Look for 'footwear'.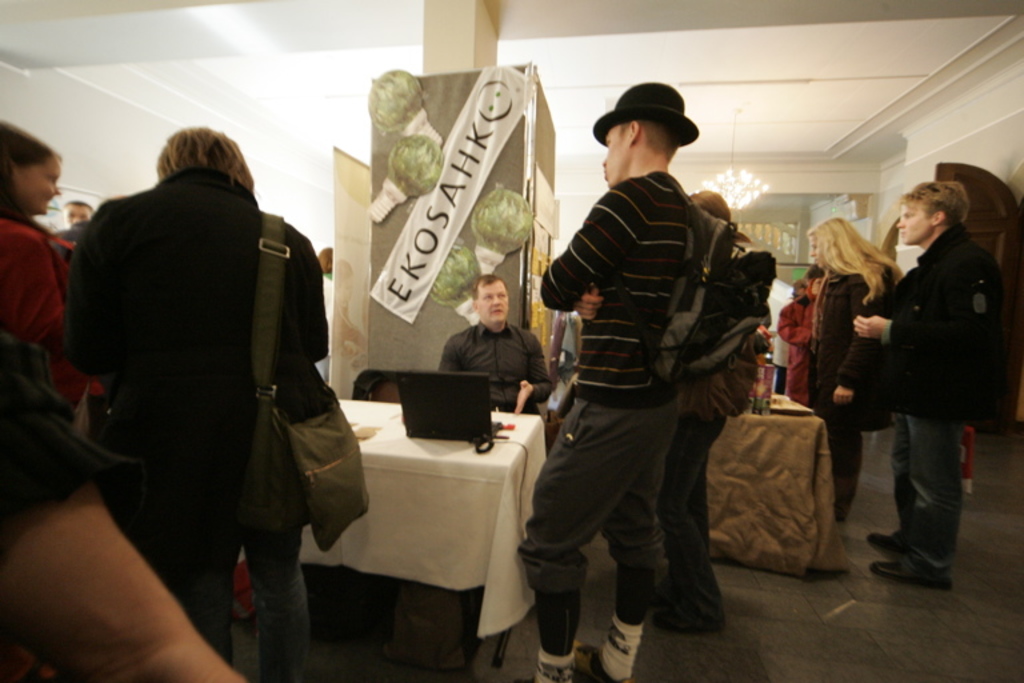
Found: 863 558 951 588.
